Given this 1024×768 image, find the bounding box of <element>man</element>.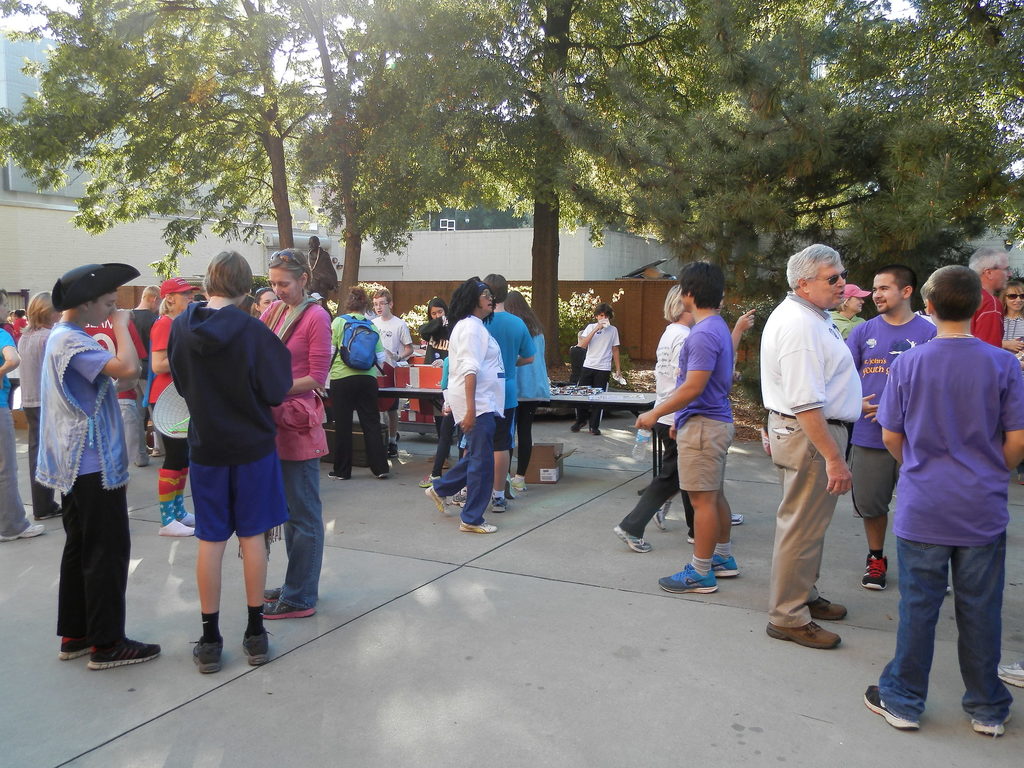
[x1=371, y1=283, x2=413, y2=445].
